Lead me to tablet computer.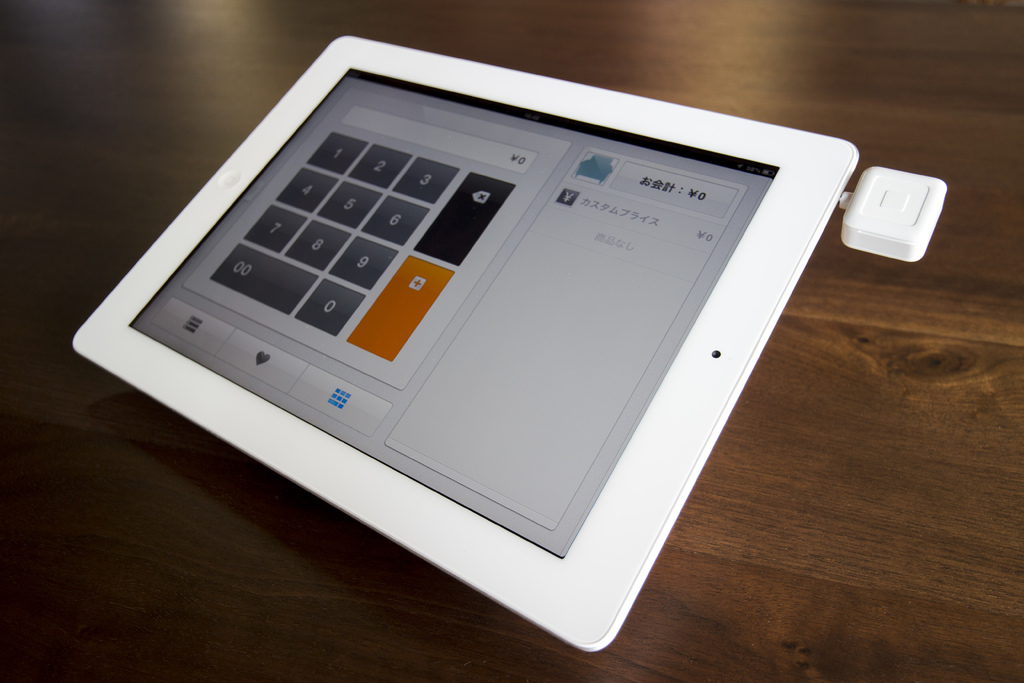
Lead to detection(71, 35, 860, 651).
